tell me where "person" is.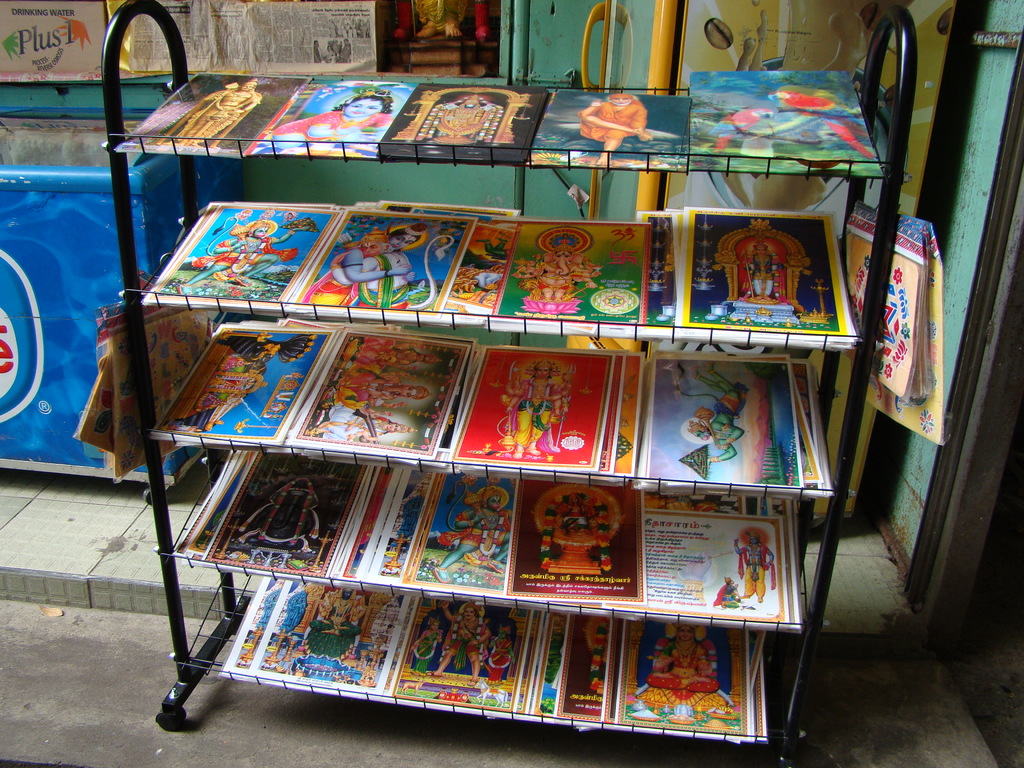
"person" is at (298, 218, 430, 307).
